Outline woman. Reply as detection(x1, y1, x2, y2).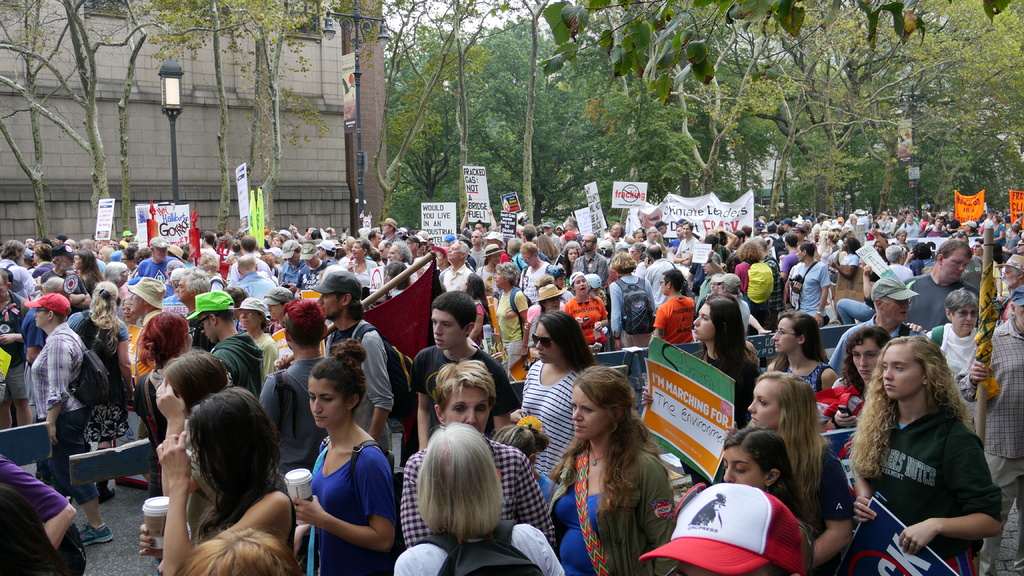
detection(279, 331, 393, 575).
